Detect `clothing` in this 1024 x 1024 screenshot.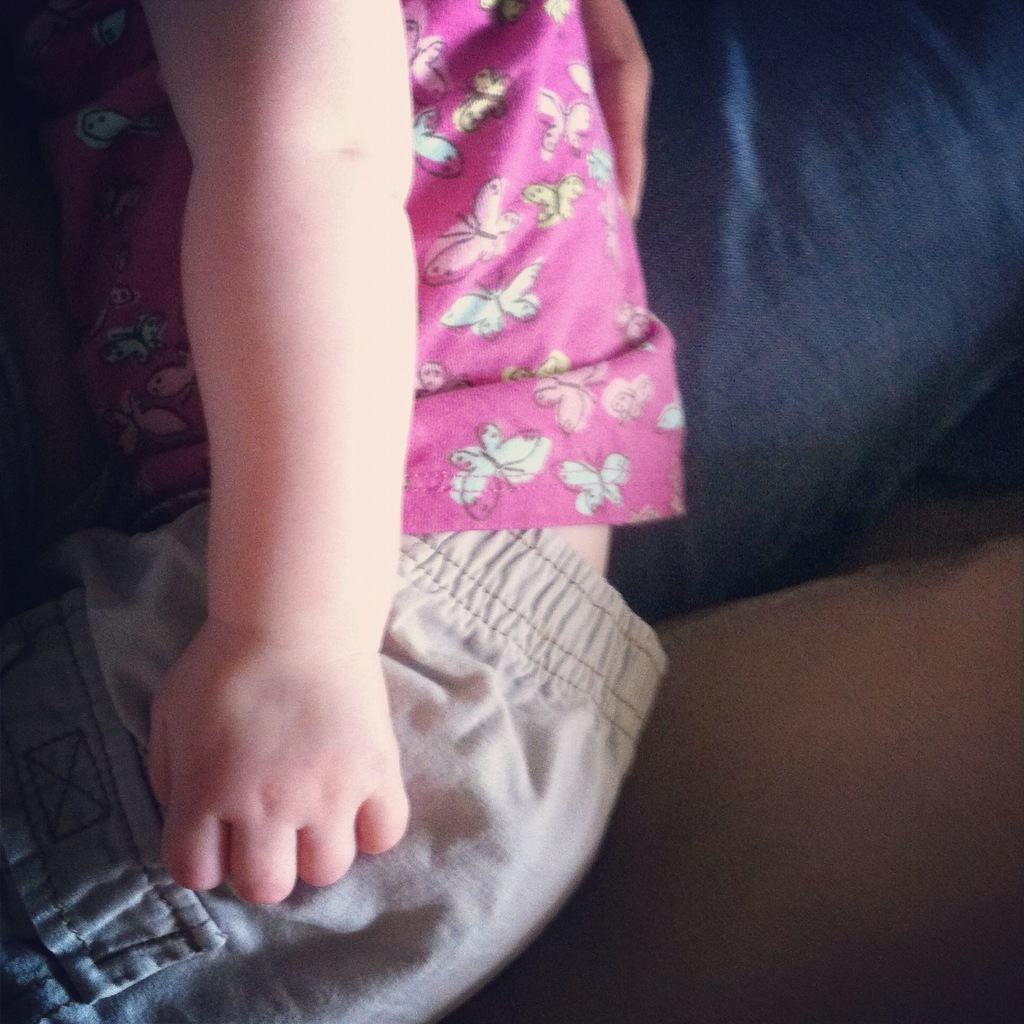
Detection: 0 474 677 1002.
